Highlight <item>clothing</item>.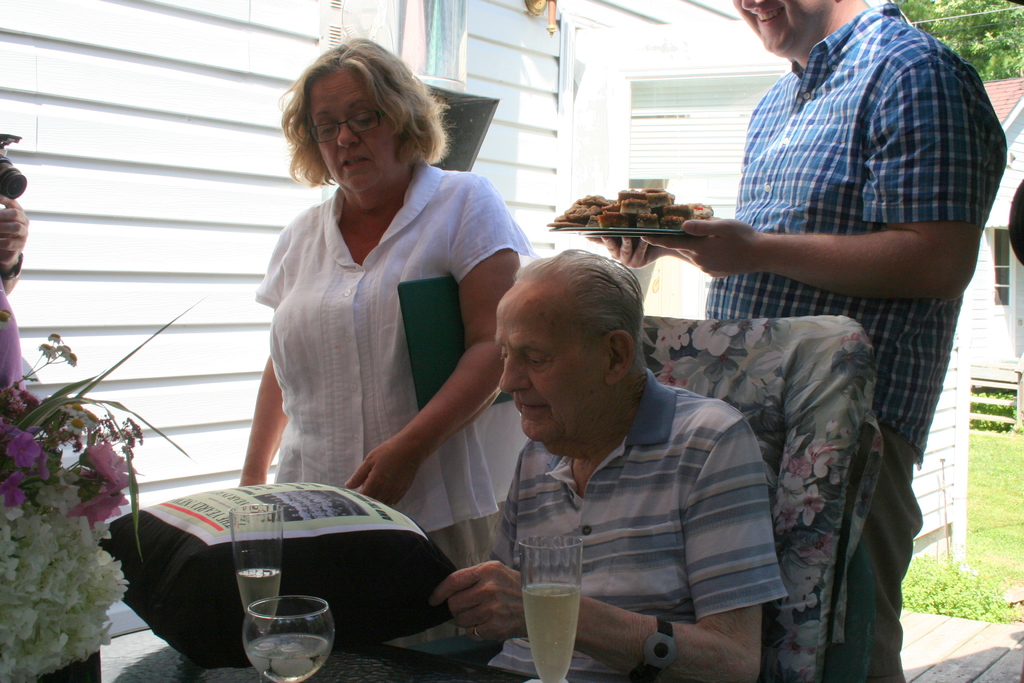
Highlighted region: BBox(463, 384, 783, 682).
